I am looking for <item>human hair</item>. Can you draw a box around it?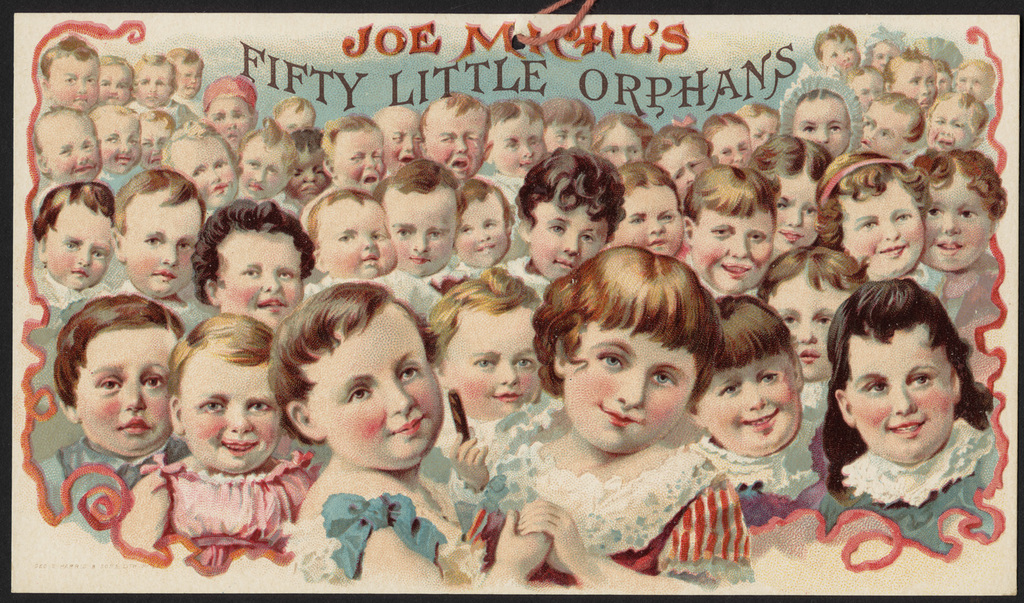
Sure, the bounding box is BBox(563, 228, 737, 456).
